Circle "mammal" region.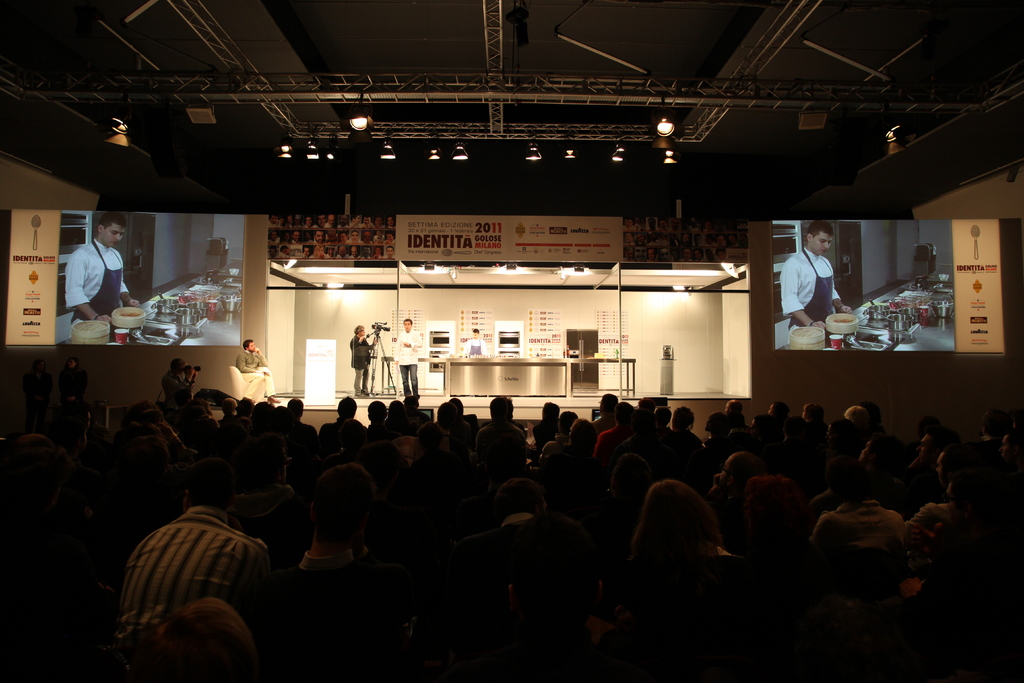
Region: [x1=315, y1=230, x2=320, y2=243].
